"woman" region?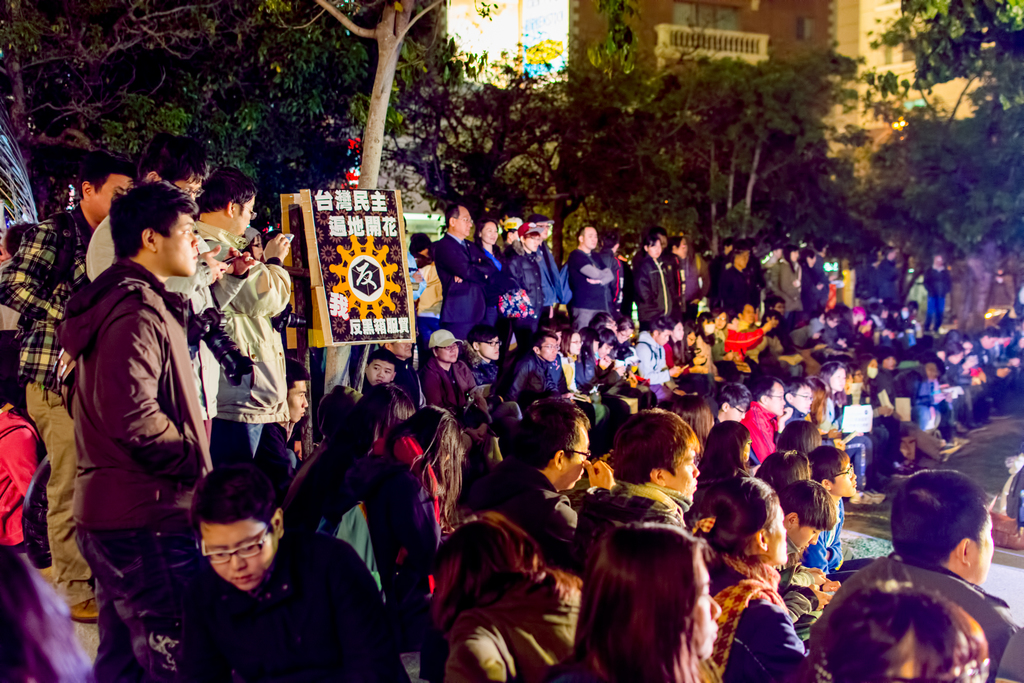
bbox(429, 508, 589, 682)
